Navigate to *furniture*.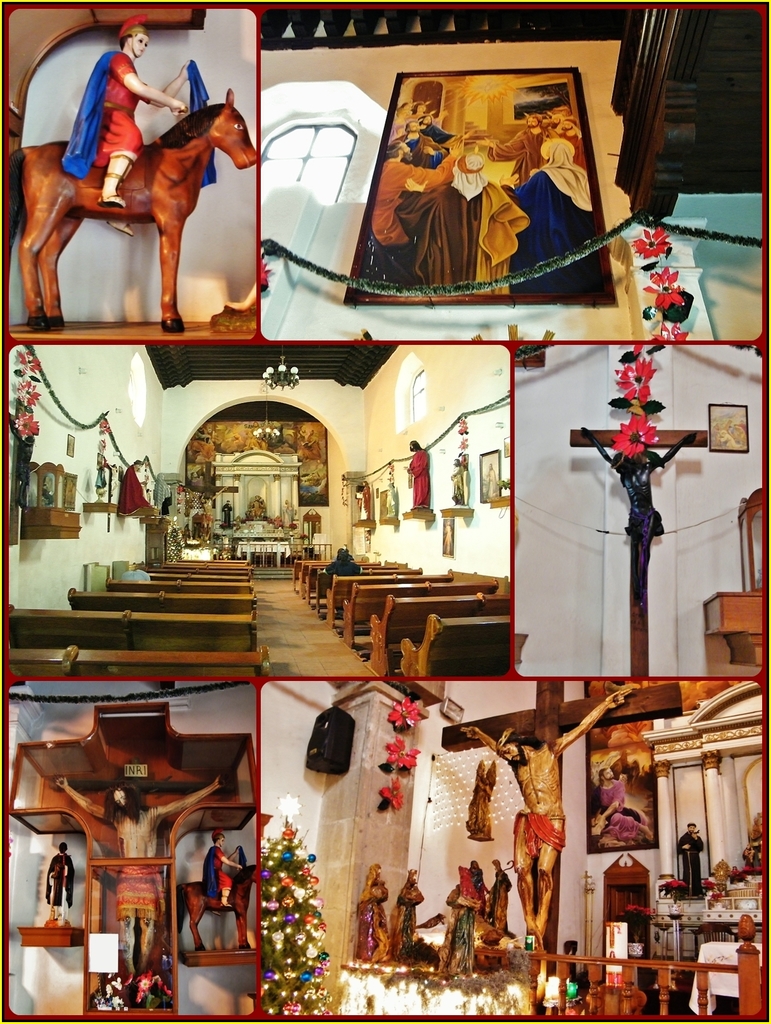
Navigation target: 701/483/766/672.
